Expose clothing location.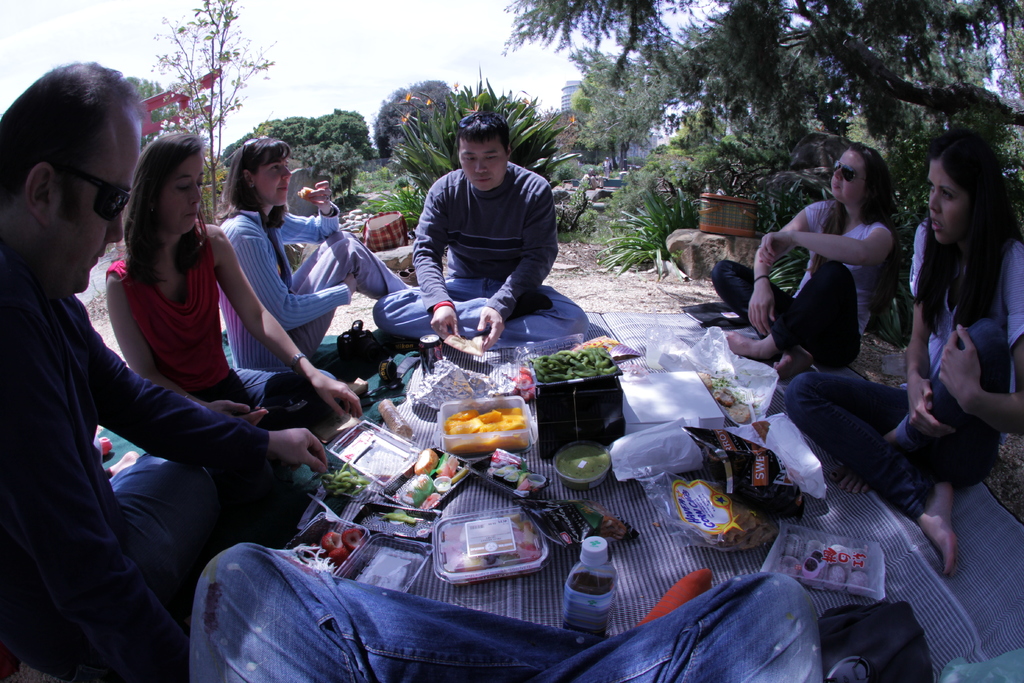
Exposed at rect(188, 543, 820, 682).
